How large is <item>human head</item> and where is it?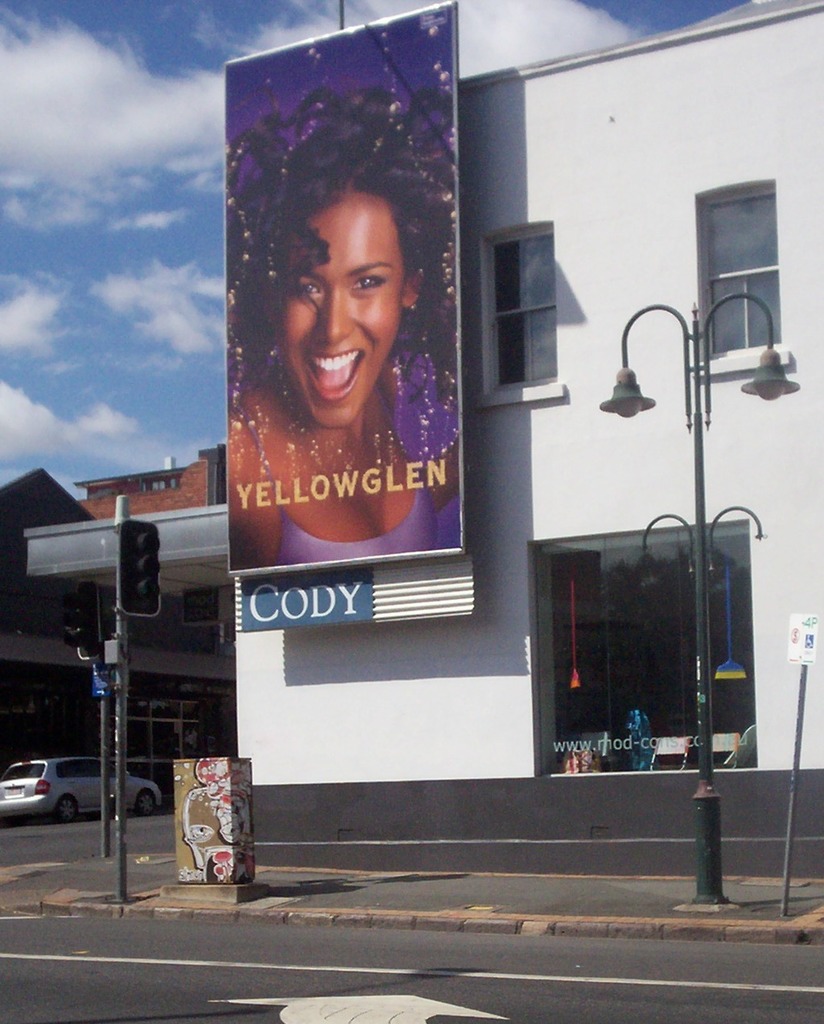
Bounding box: detection(244, 136, 431, 409).
